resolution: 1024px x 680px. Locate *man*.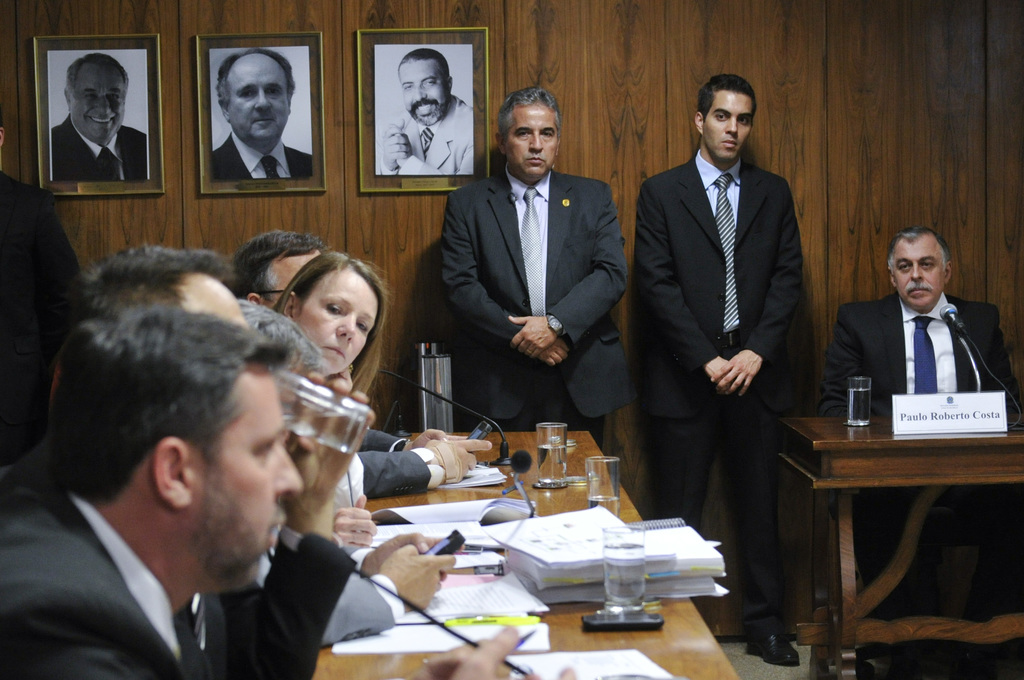
<region>439, 86, 631, 455</region>.
